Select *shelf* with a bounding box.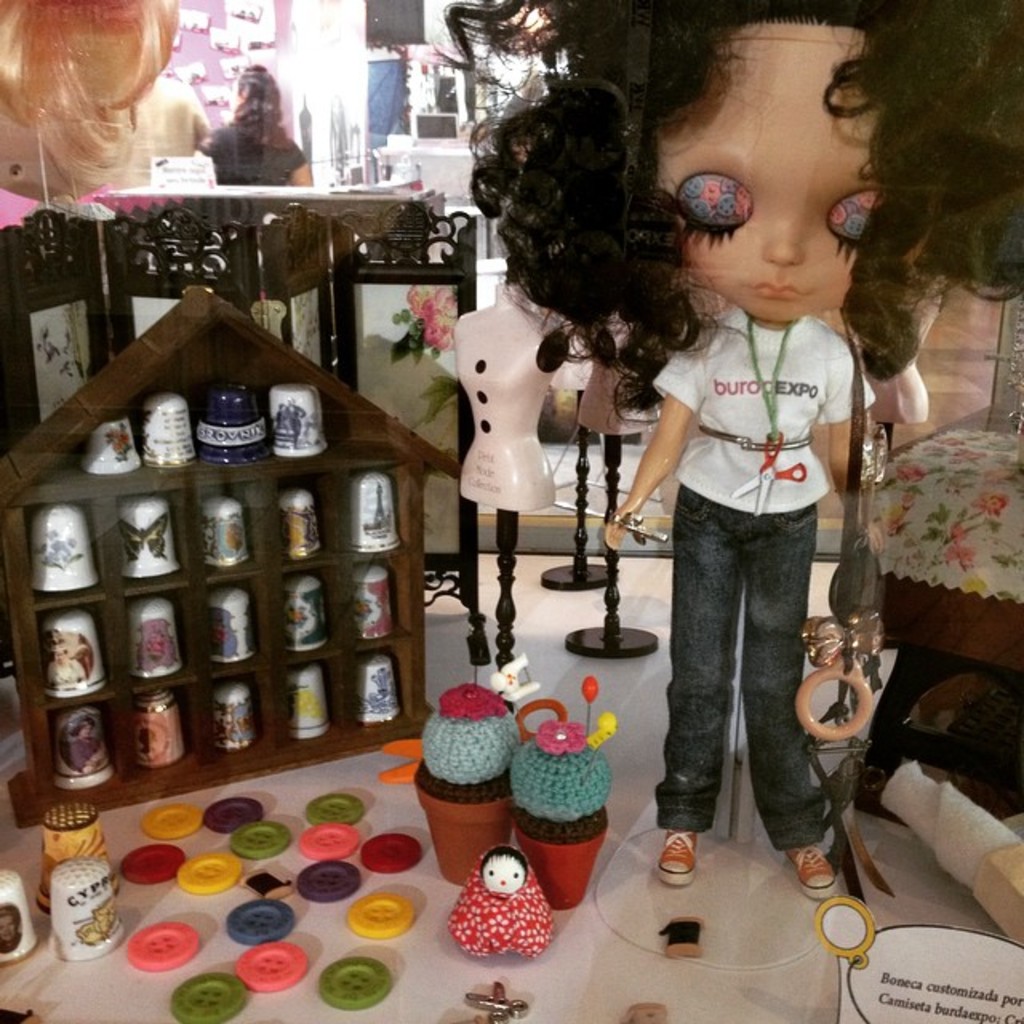
(left=341, top=552, right=413, bottom=661).
